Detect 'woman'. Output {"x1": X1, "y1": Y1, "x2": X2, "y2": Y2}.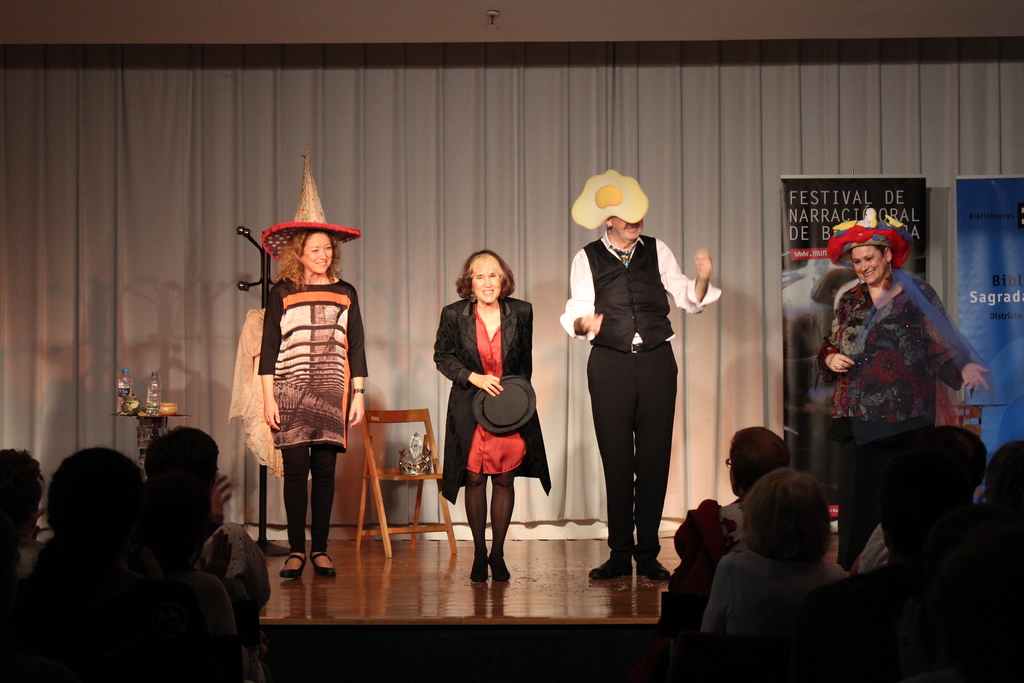
{"x1": 253, "y1": 151, "x2": 370, "y2": 579}.
